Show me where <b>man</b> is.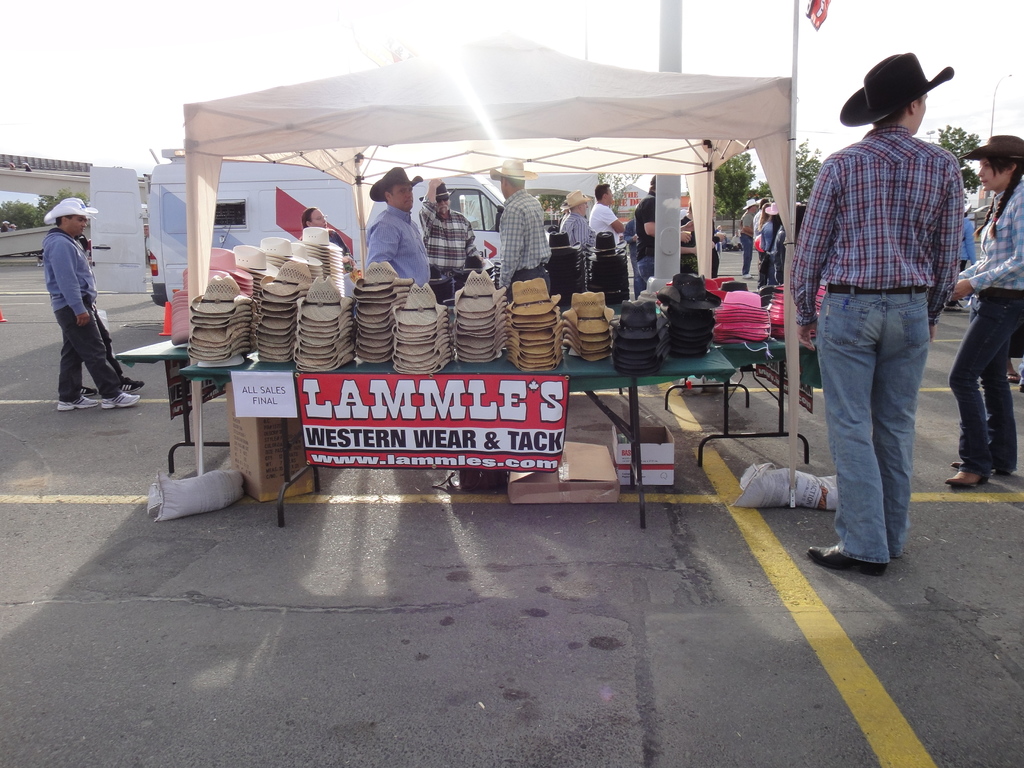
<b>man</b> is at 40 198 136 408.
